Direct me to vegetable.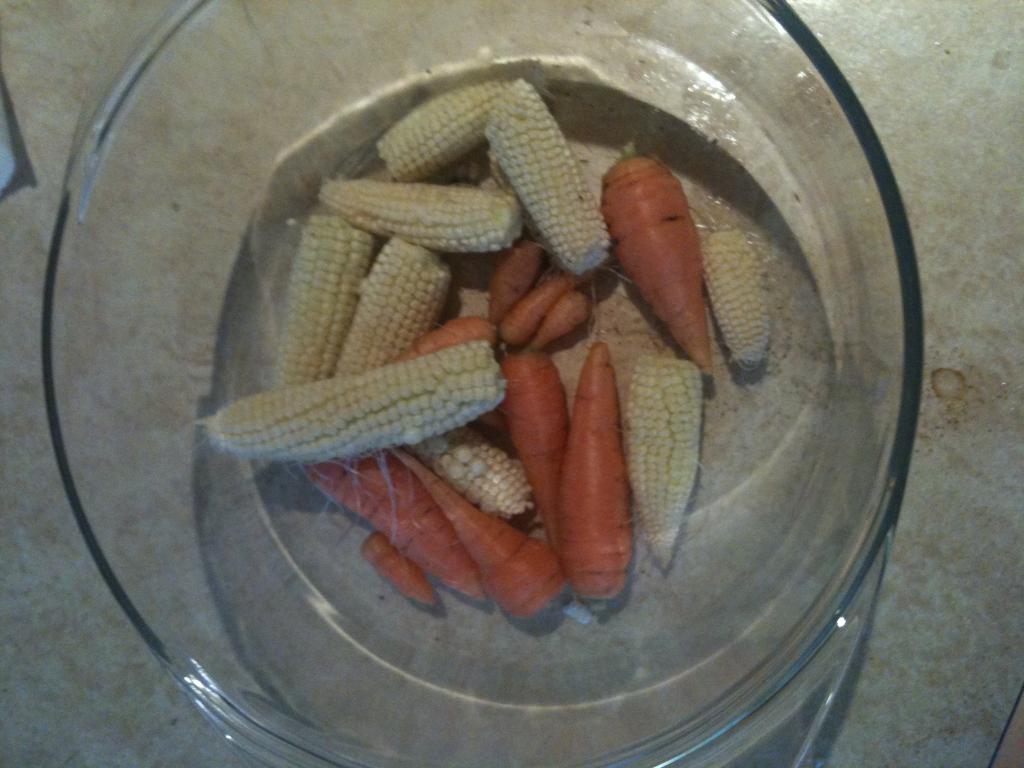
Direction: left=330, top=230, right=447, bottom=371.
